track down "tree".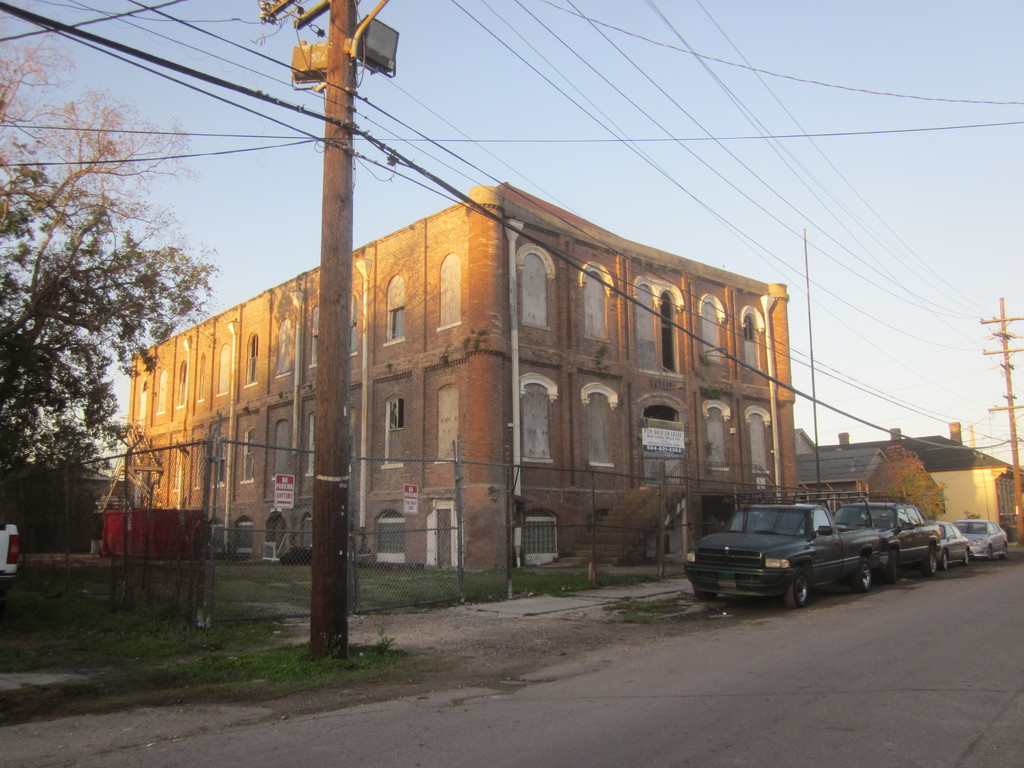
Tracked to box=[10, 97, 184, 588].
